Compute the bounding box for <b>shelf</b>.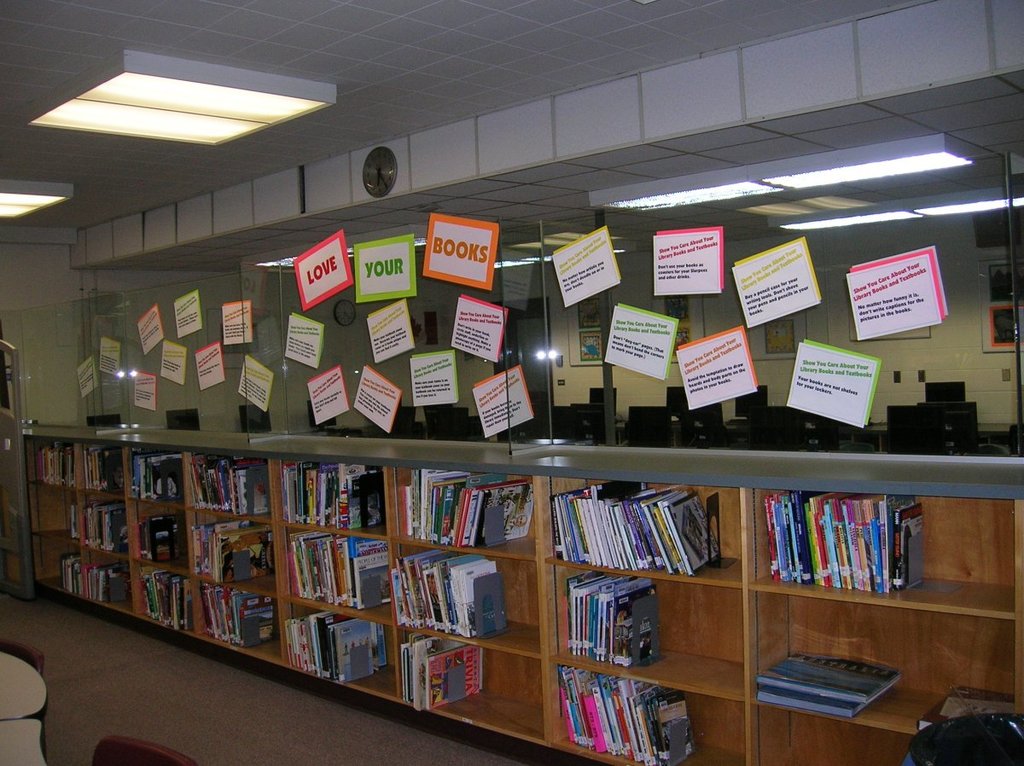
(left=745, top=705, right=911, bottom=765).
